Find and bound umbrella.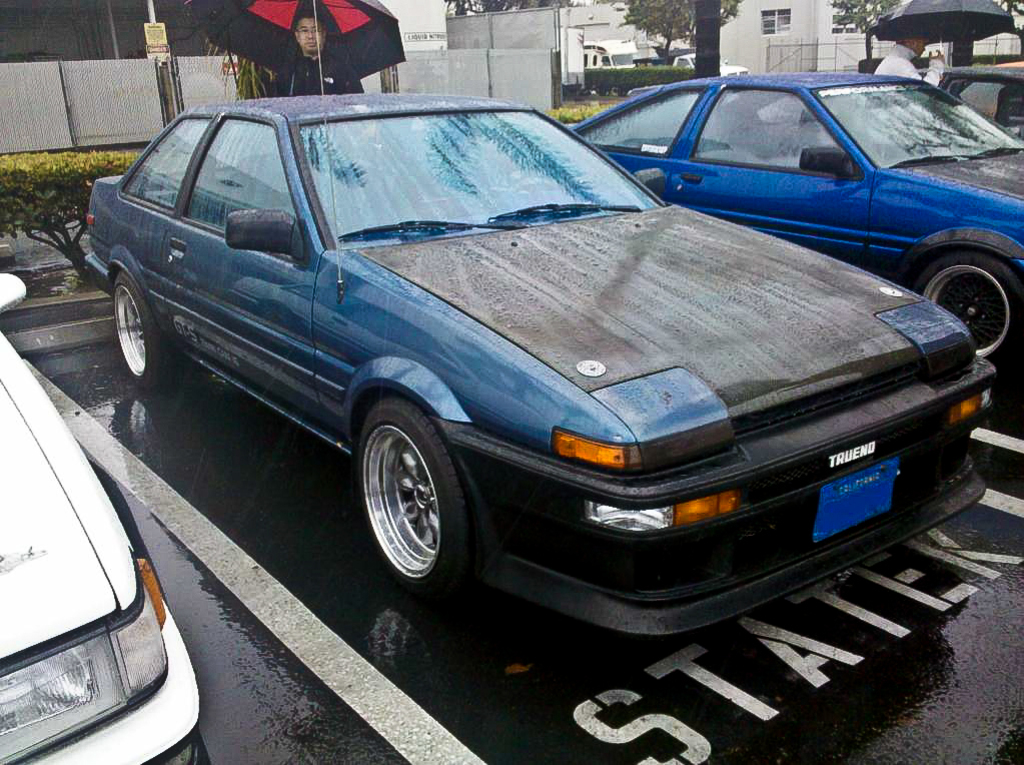
Bound: left=187, top=0, right=424, bottom=97.
